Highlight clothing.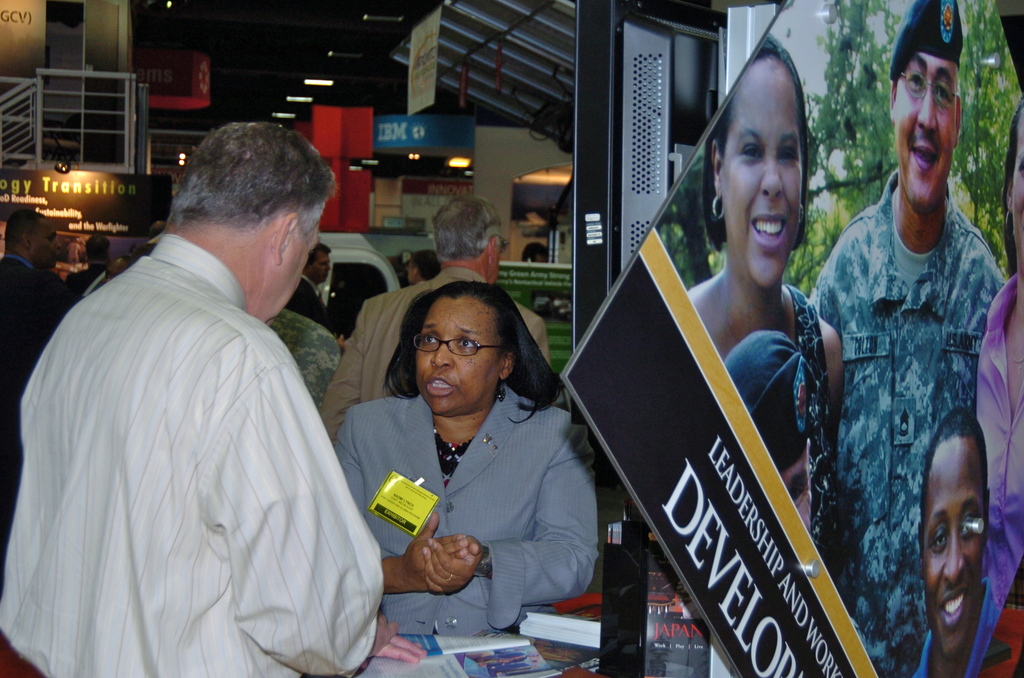
Highlighted region: bbox=(785, 282, 838, 560).
